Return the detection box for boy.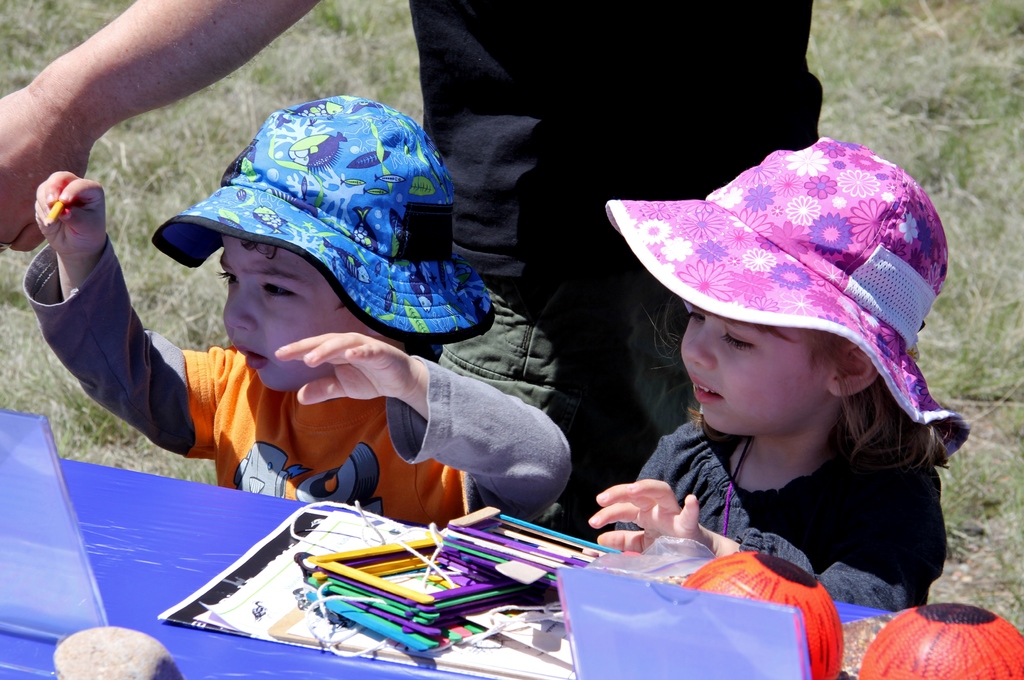
34,93,573,528.
